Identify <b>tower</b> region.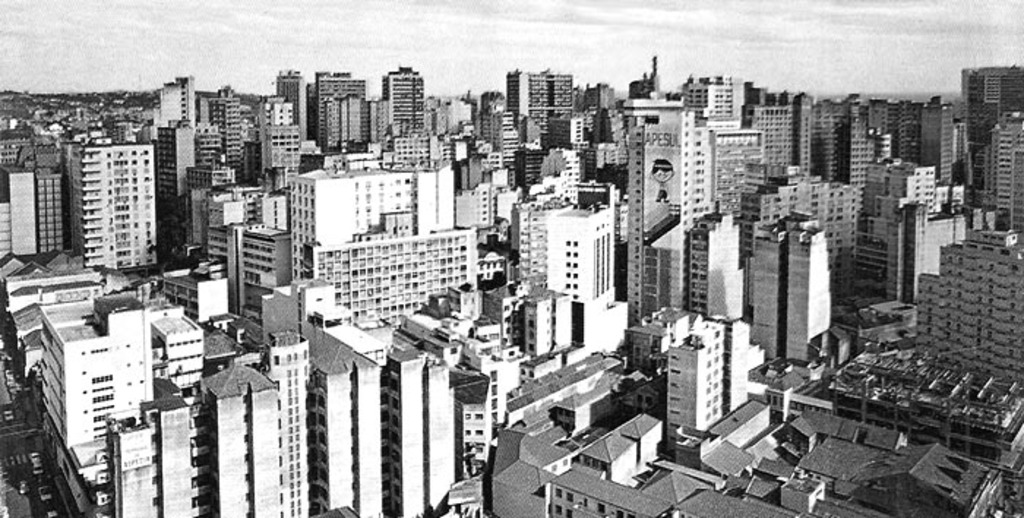
Region: bbox=(102, 413, 165, 517).
